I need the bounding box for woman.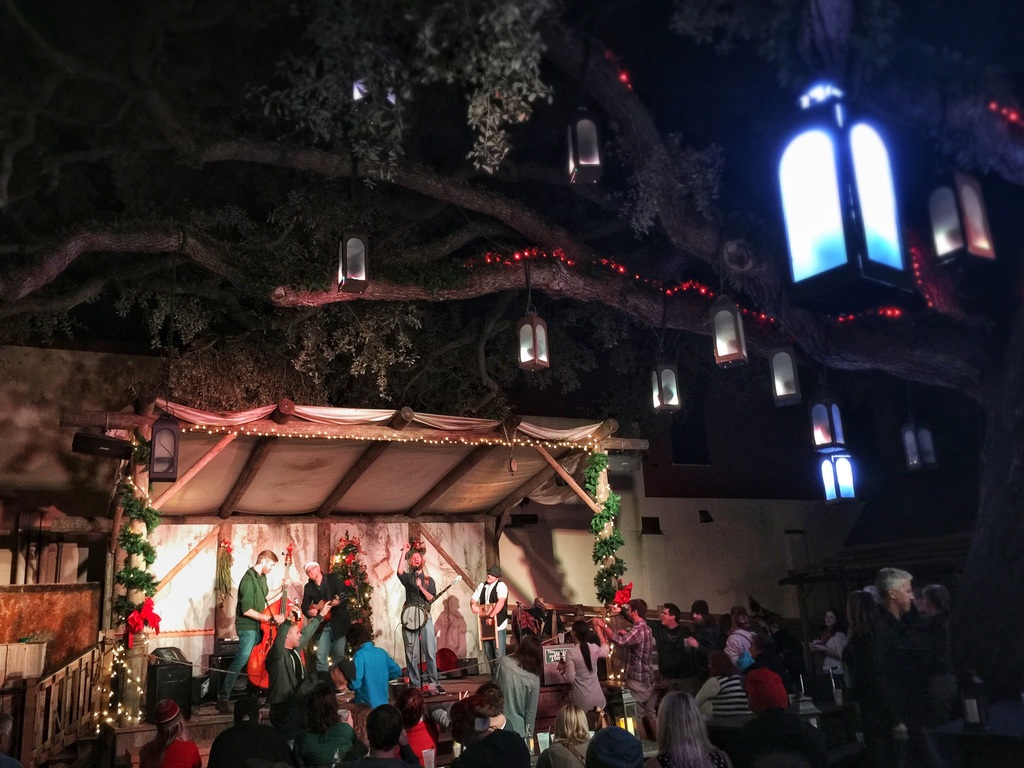
Here it is: {"x1": 553, "y1": 616, "x2": 612, "y2": 729}.
